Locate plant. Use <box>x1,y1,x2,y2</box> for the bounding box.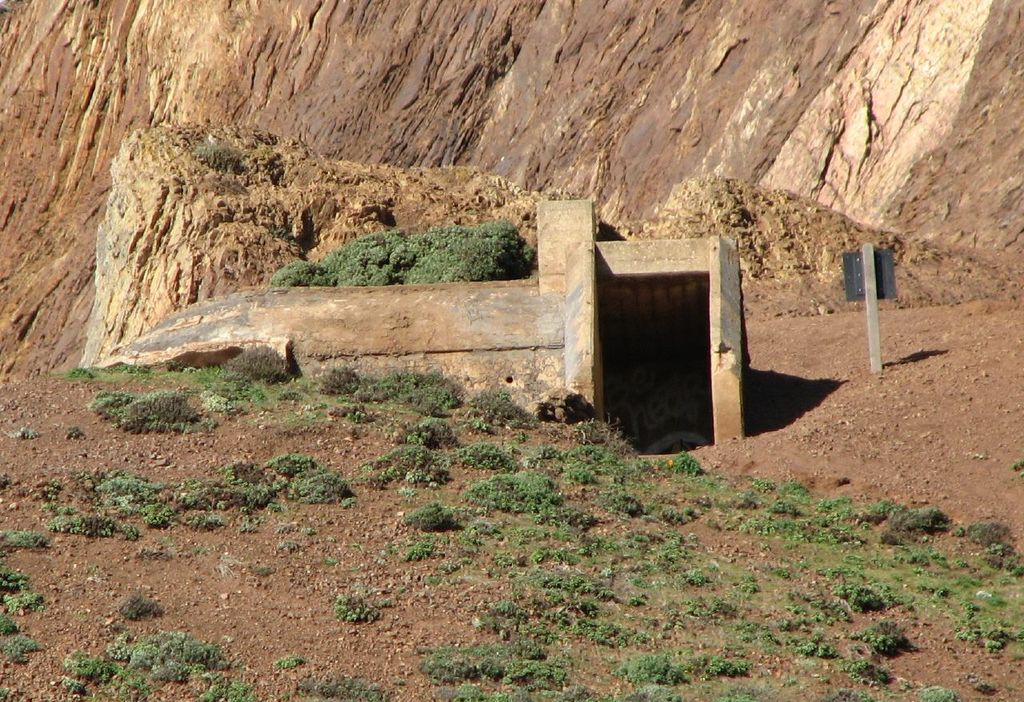
<box>152,360,276,413</box>.
